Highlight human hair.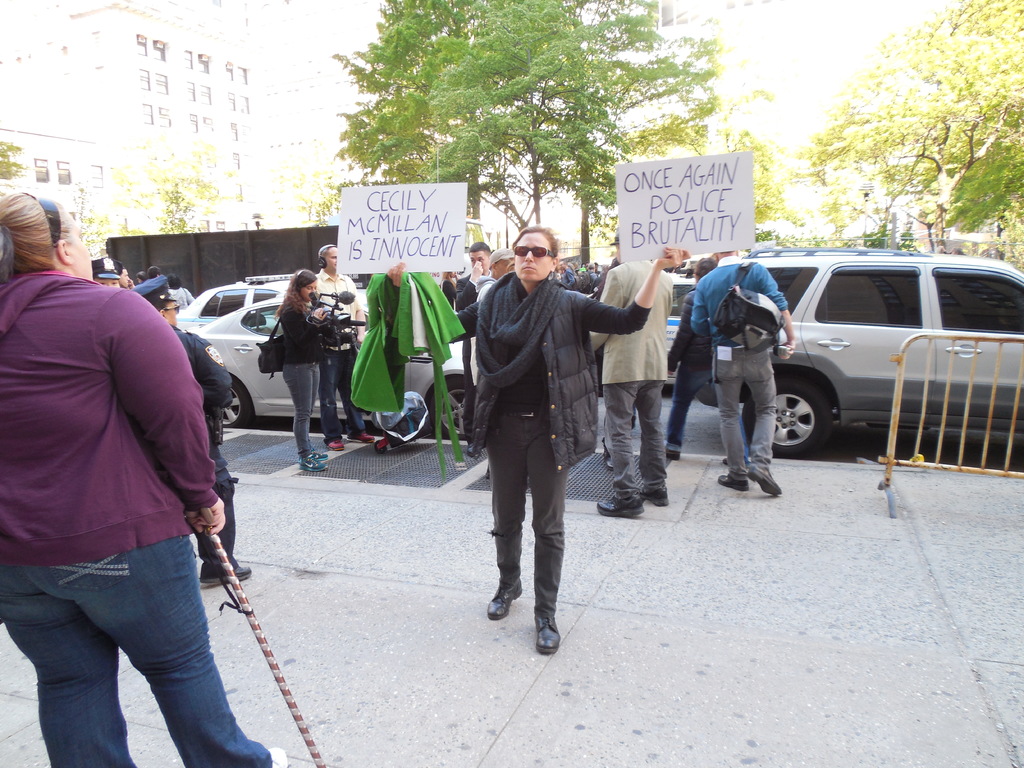
Highlighted region: <bbox>511, 221, 560, 259</bbox>.
